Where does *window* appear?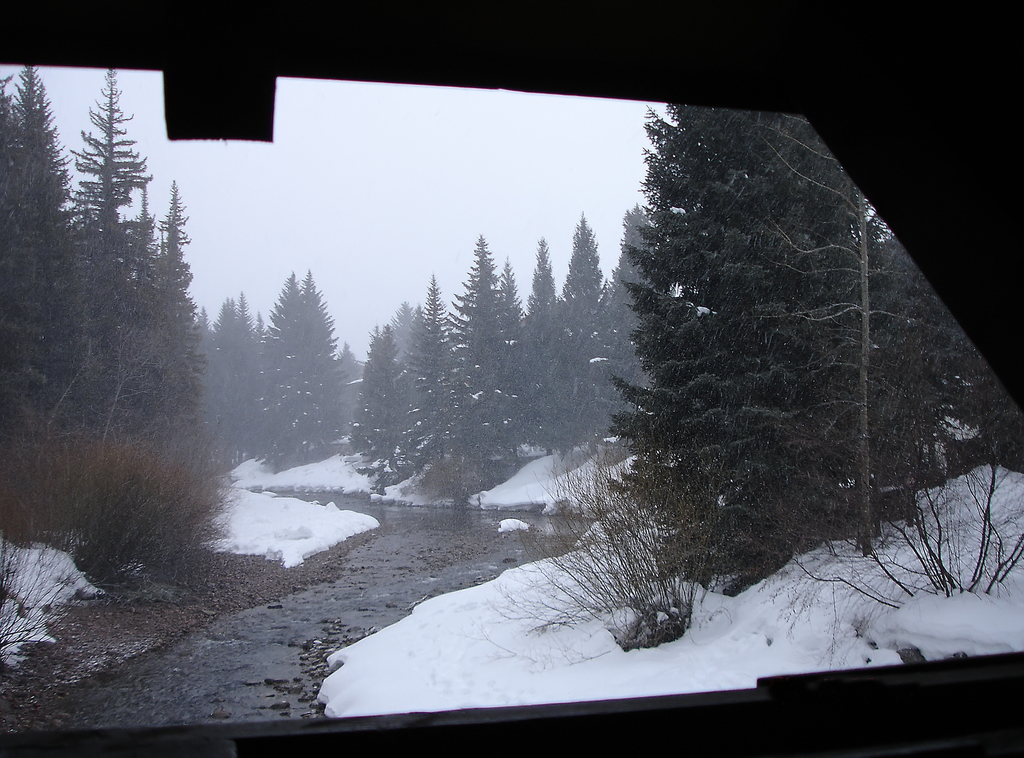
Appears at bbox=[0, 63, 1023, 736].
